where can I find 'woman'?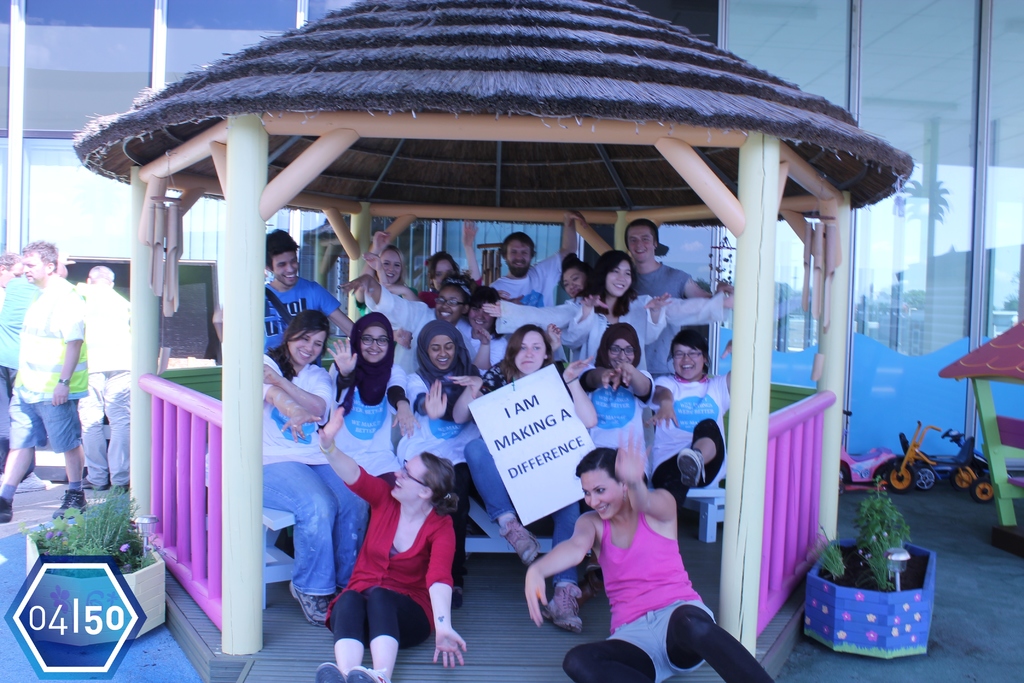
You can find it at 422:220:483:309.
